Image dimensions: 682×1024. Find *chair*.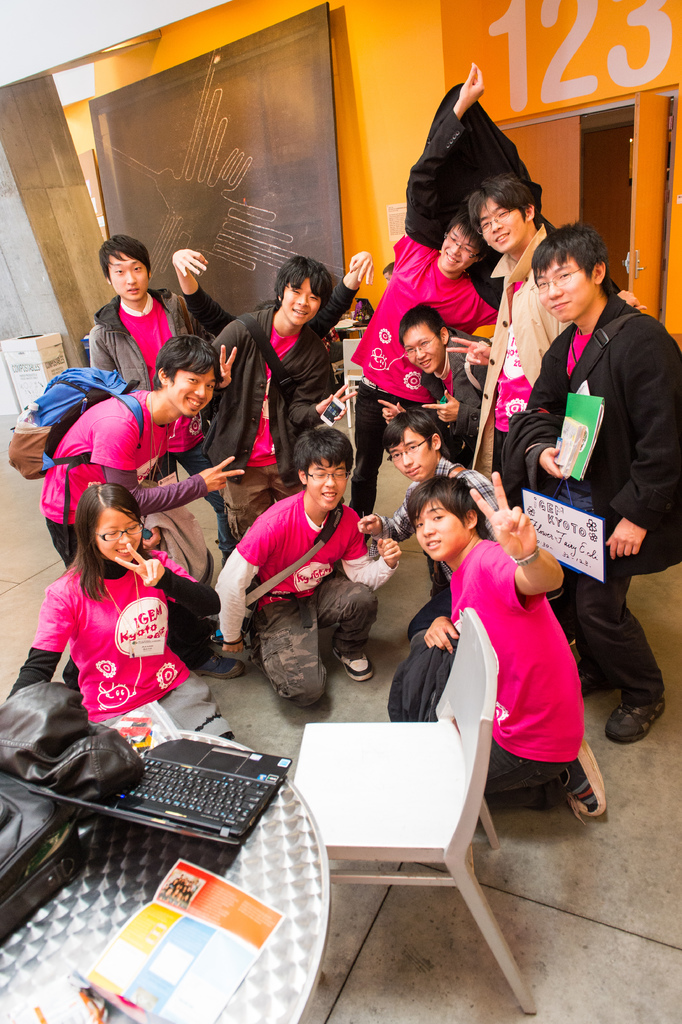
[left=341, top=333, right=364, bottom=426].
